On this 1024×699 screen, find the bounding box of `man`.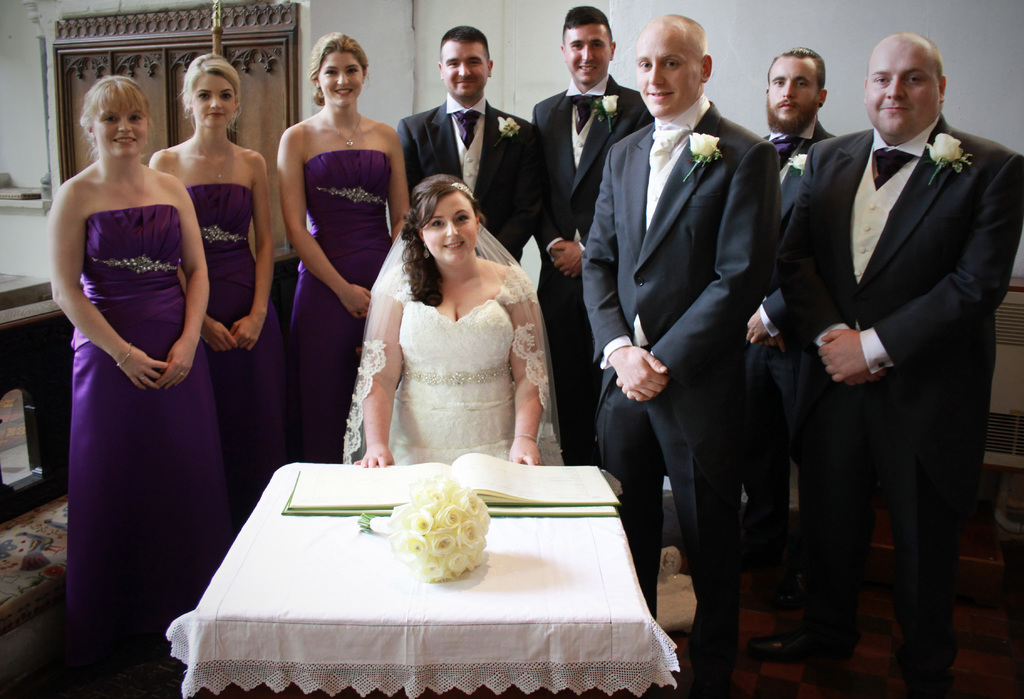
Bounding box: left=782, top=0, right=1007, bottom=687.
